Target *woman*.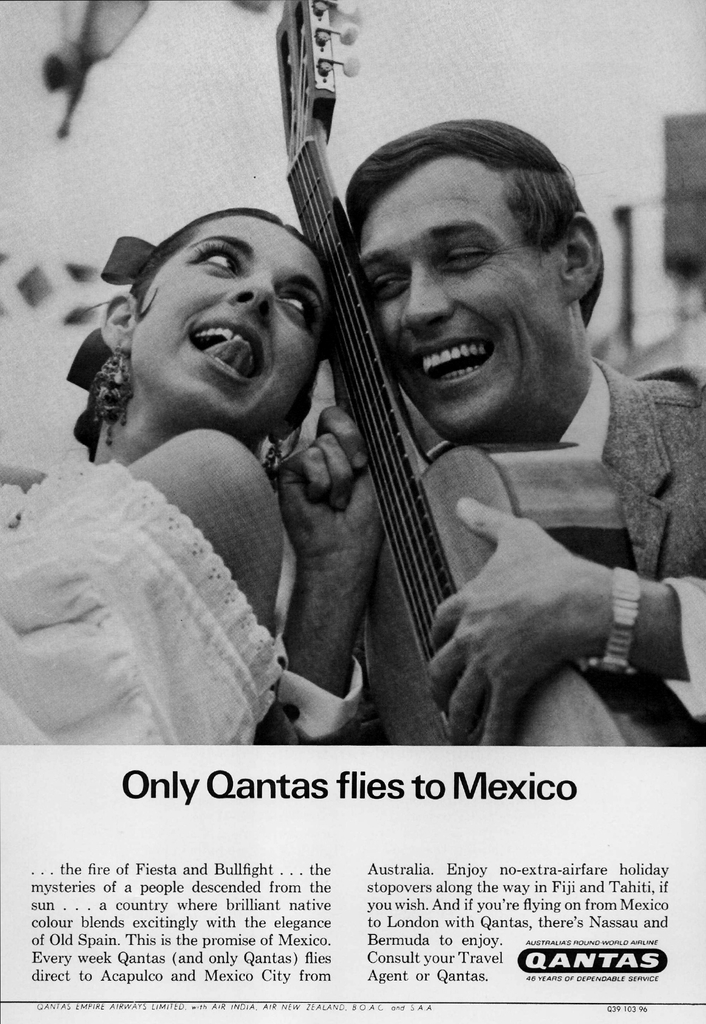
Target region: <box>4,175,381,756</box>.
